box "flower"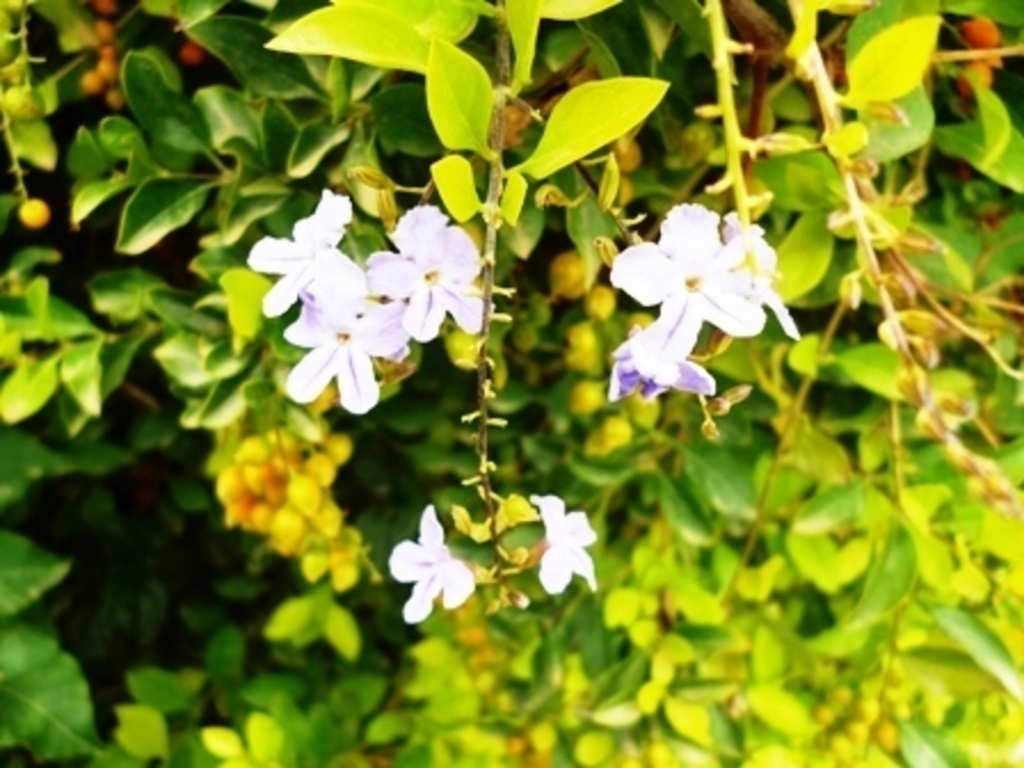
245, 190, 414, 423
